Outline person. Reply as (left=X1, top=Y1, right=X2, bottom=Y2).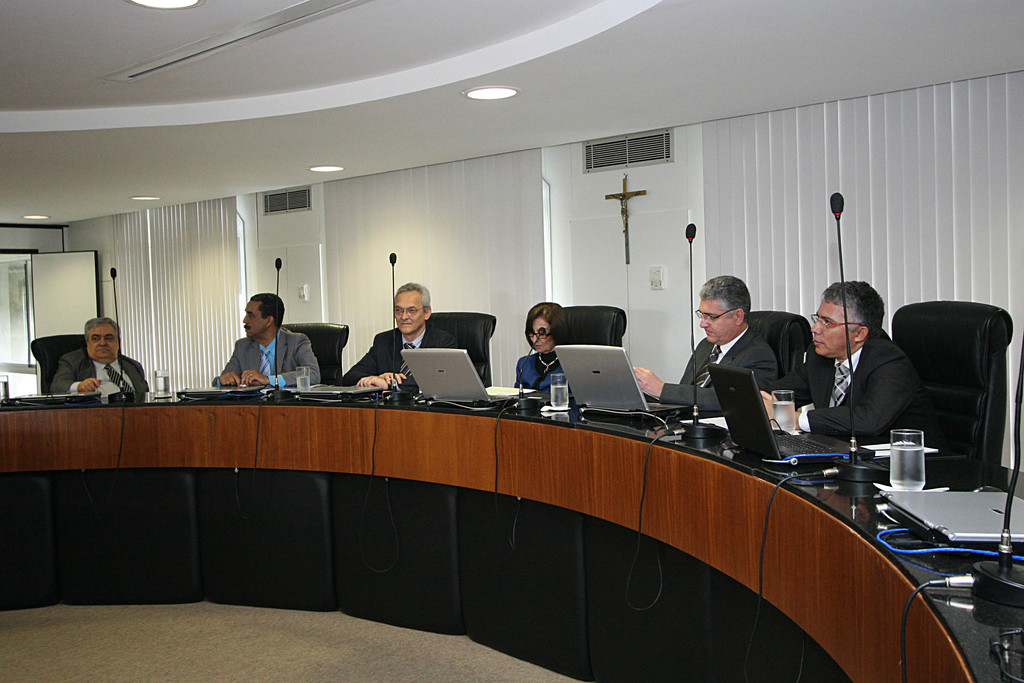
(left=755, top=278, right=931, bottom=451).
